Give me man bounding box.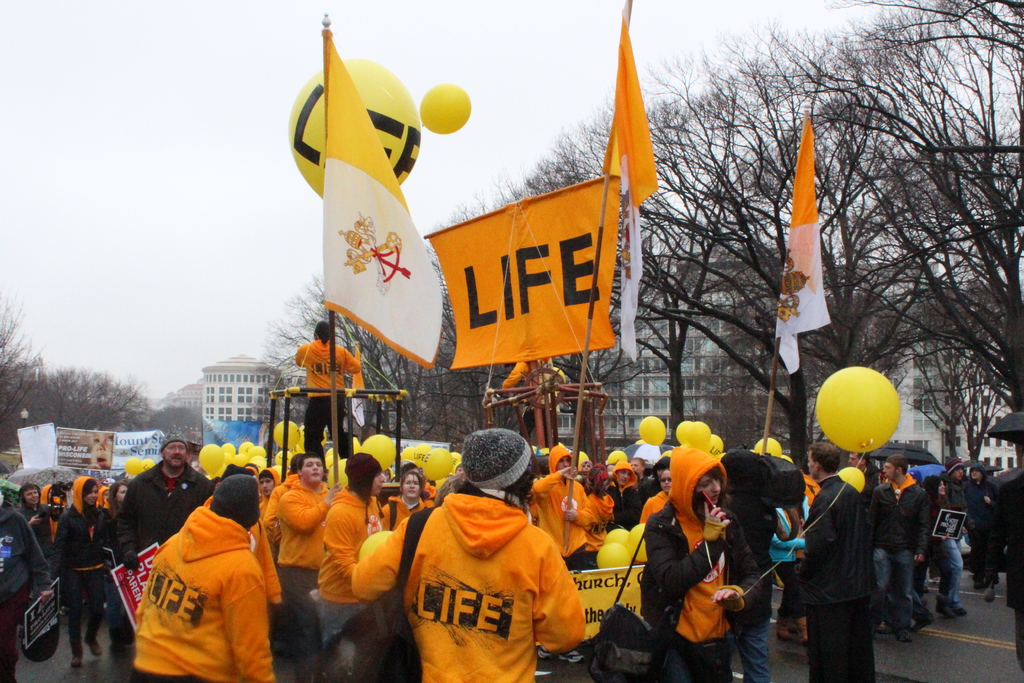
pyautogui.locateOnScreen(785, 444, 879, 682).
